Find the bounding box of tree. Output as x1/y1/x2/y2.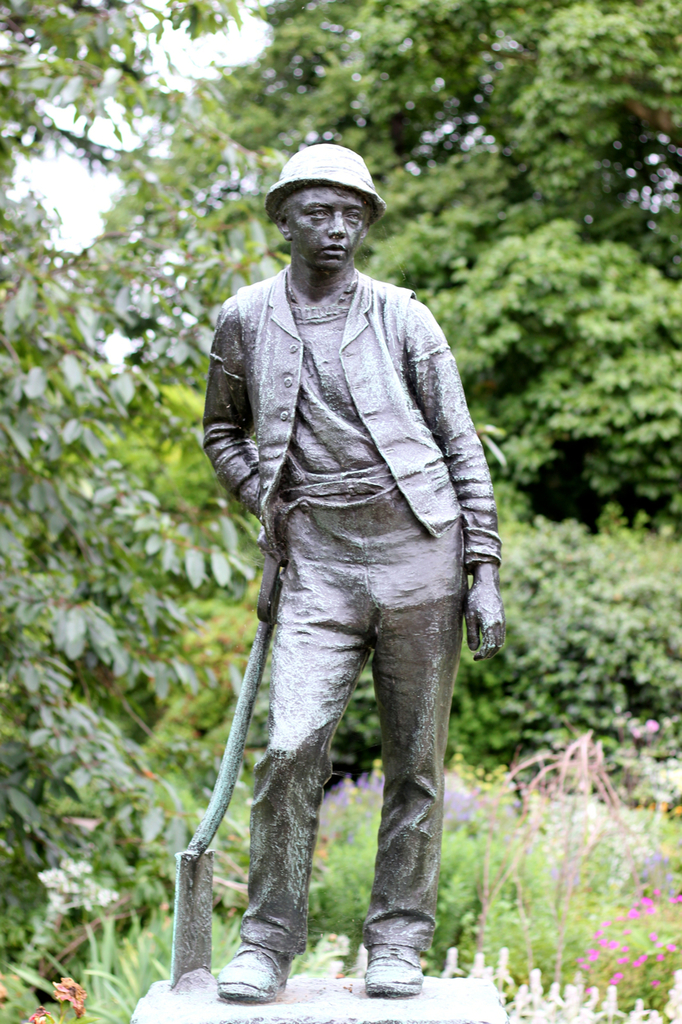
0/0/277/994.
